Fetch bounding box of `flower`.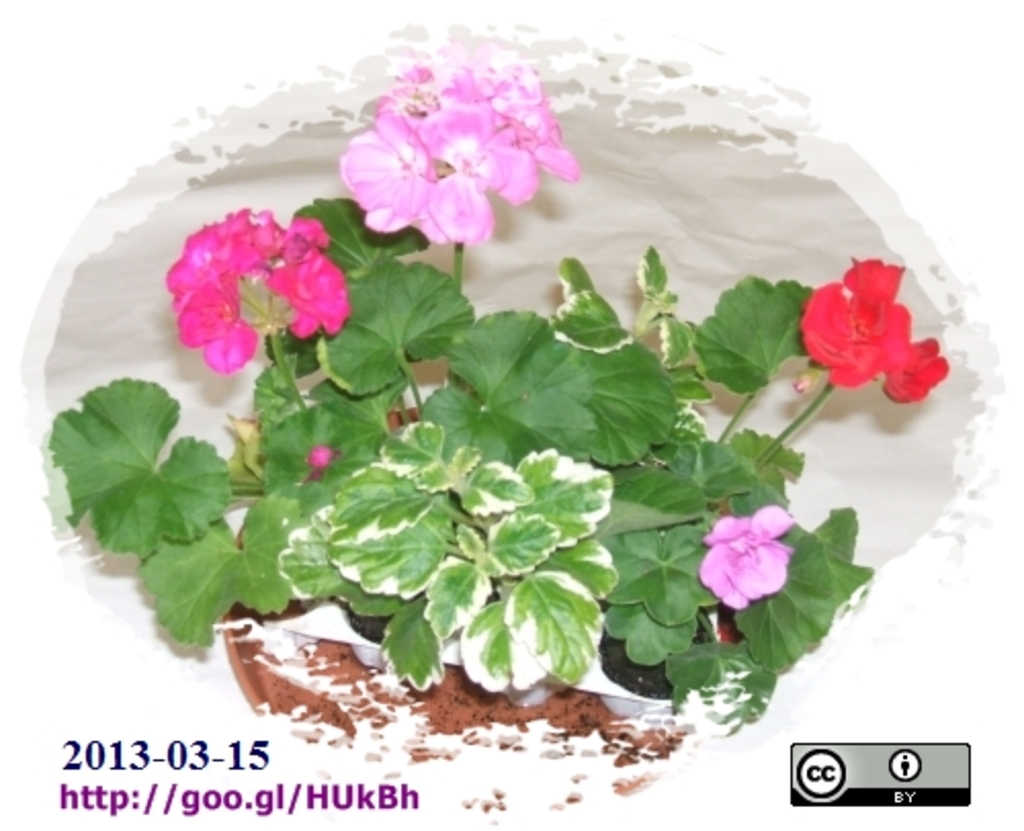
Bbox: pyautogui.locateOnScreen(406, 53, 582, 190).
